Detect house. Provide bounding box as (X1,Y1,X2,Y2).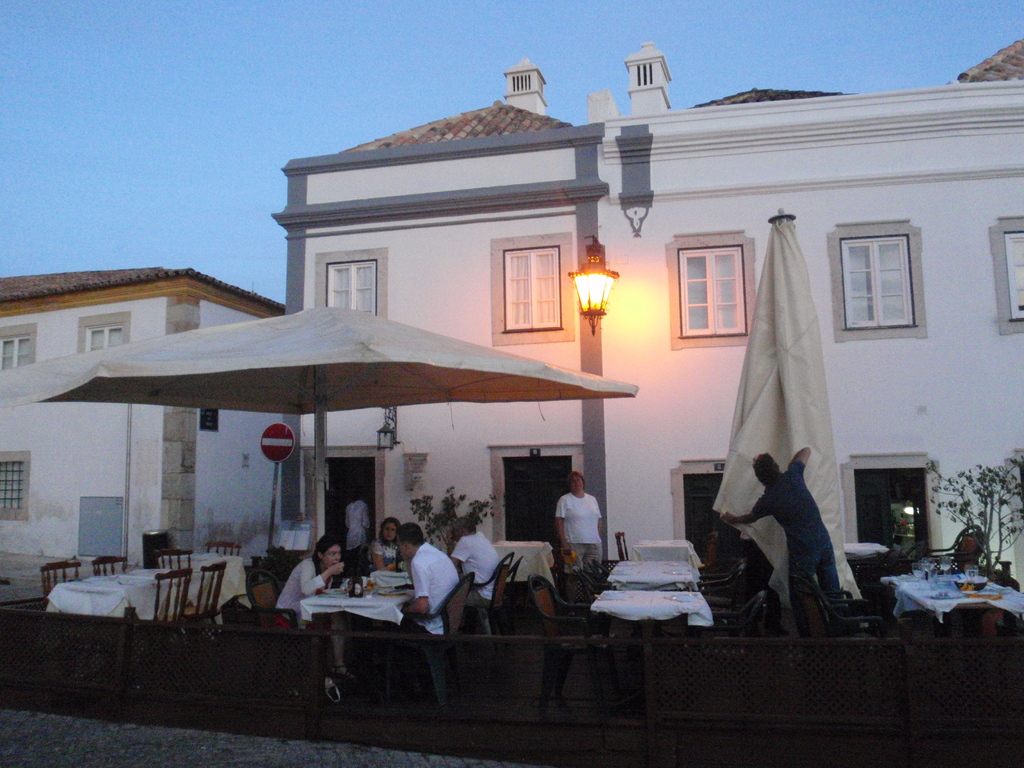
(182,49,992,630).
